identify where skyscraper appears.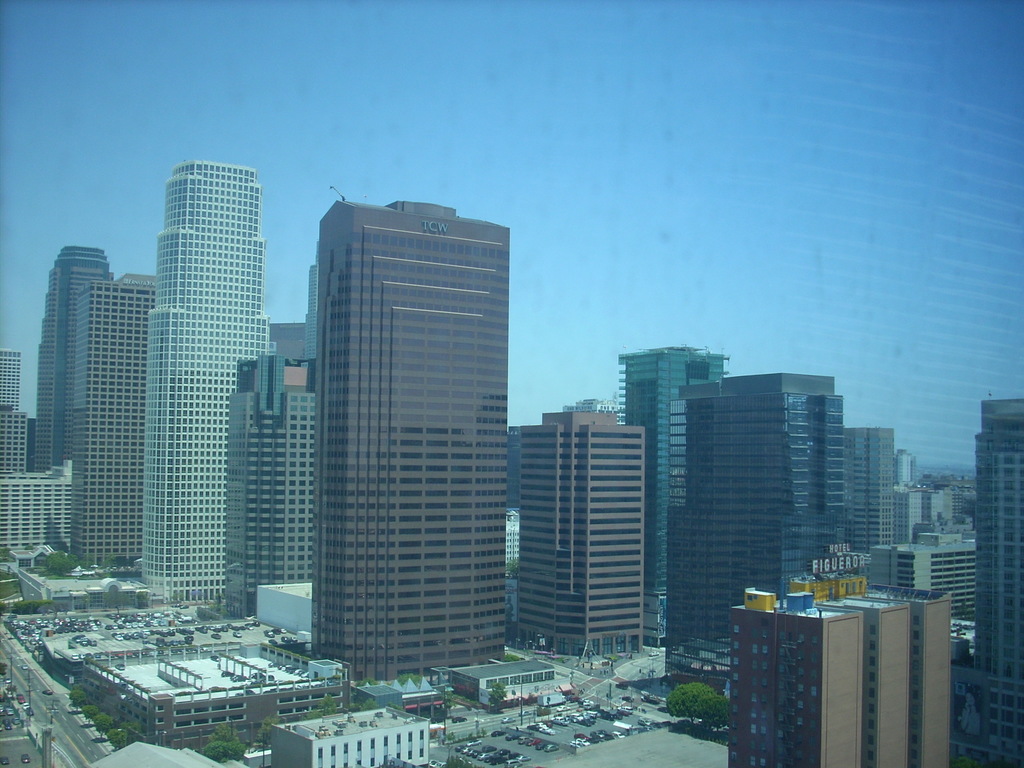
Appears at <region>617, 341, 727, 611</region>.
